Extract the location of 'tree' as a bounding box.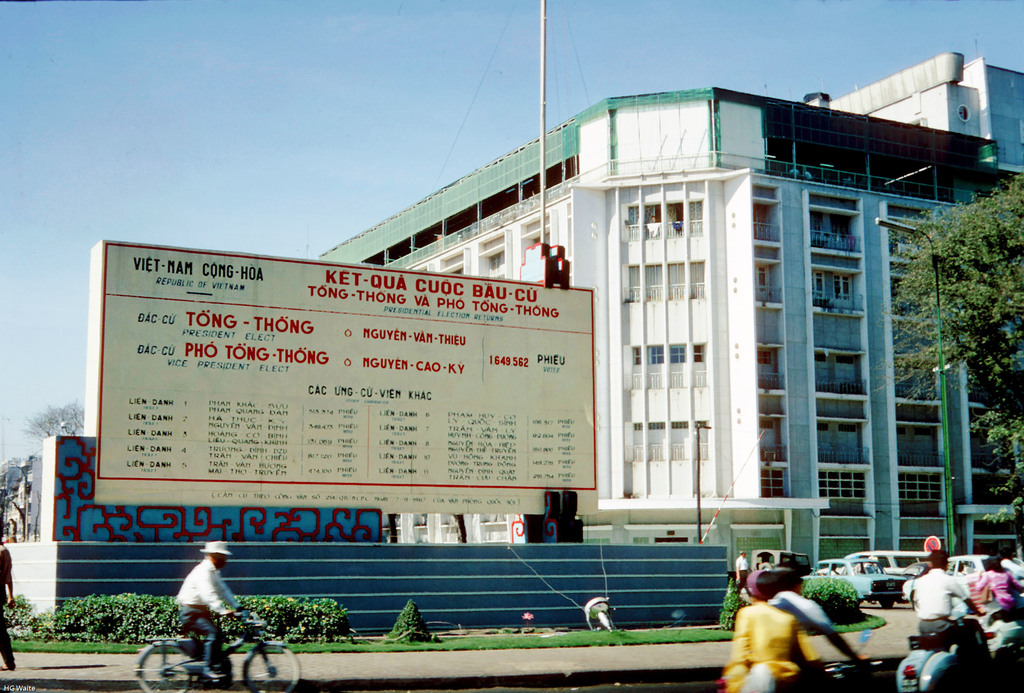
bbox=(876, 169, 1023, 559).
